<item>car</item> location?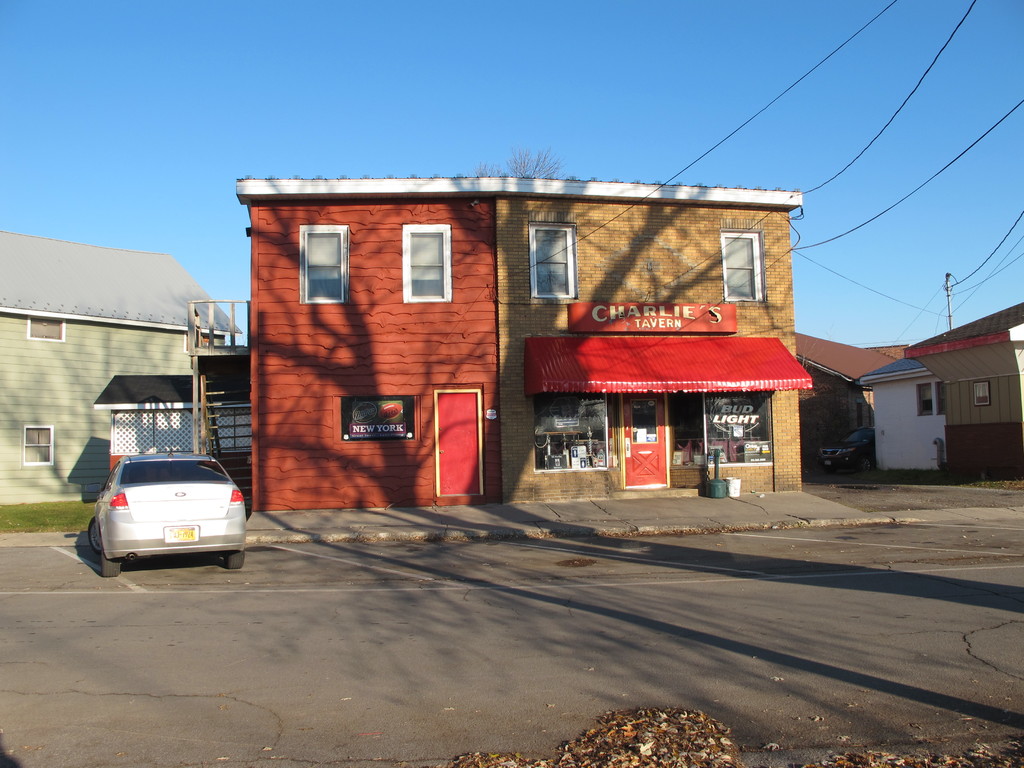
(x1=86, y1=448, x2=249, y2=583)
